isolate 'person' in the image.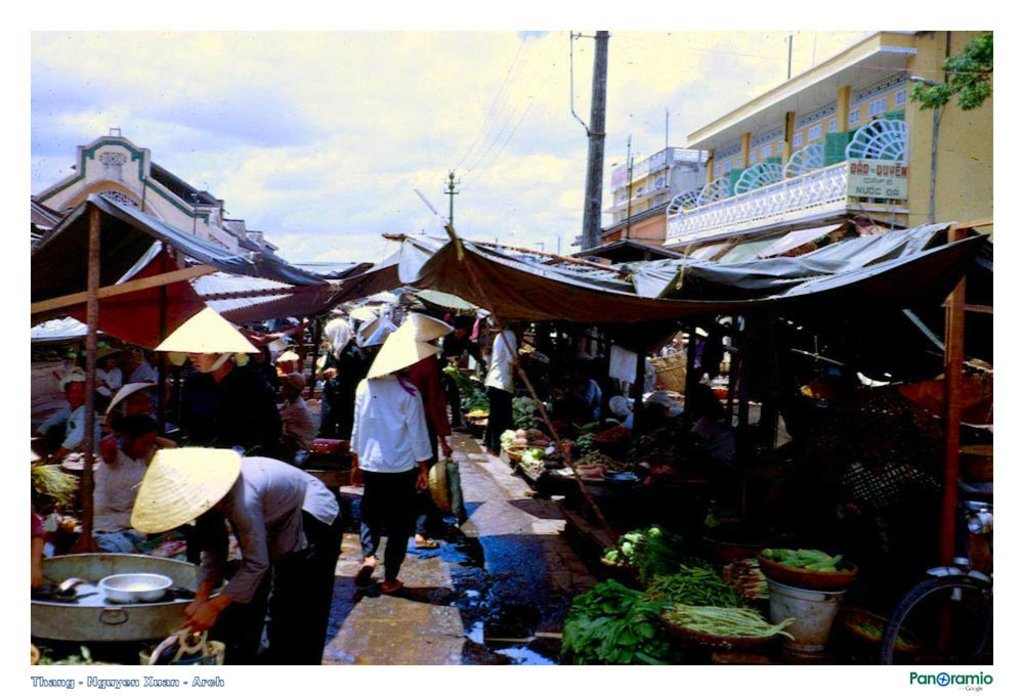
Isolated region: select_region(598, 394, 639, 427).
